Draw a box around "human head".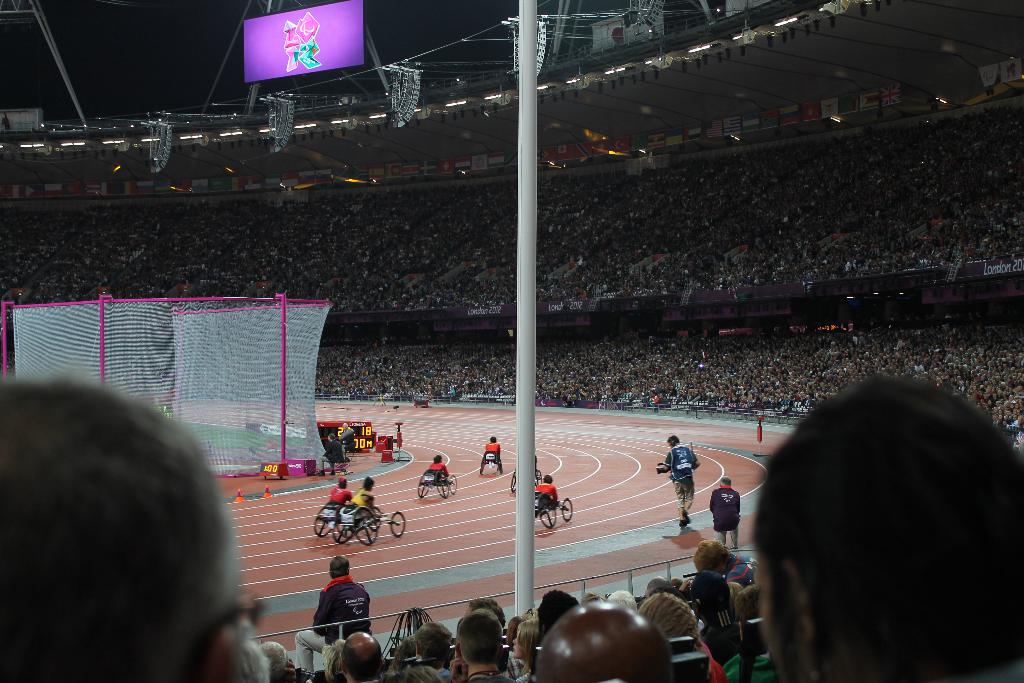
{"x1": 466, "y1": 597, "x2": 507, "y2": 633}.
